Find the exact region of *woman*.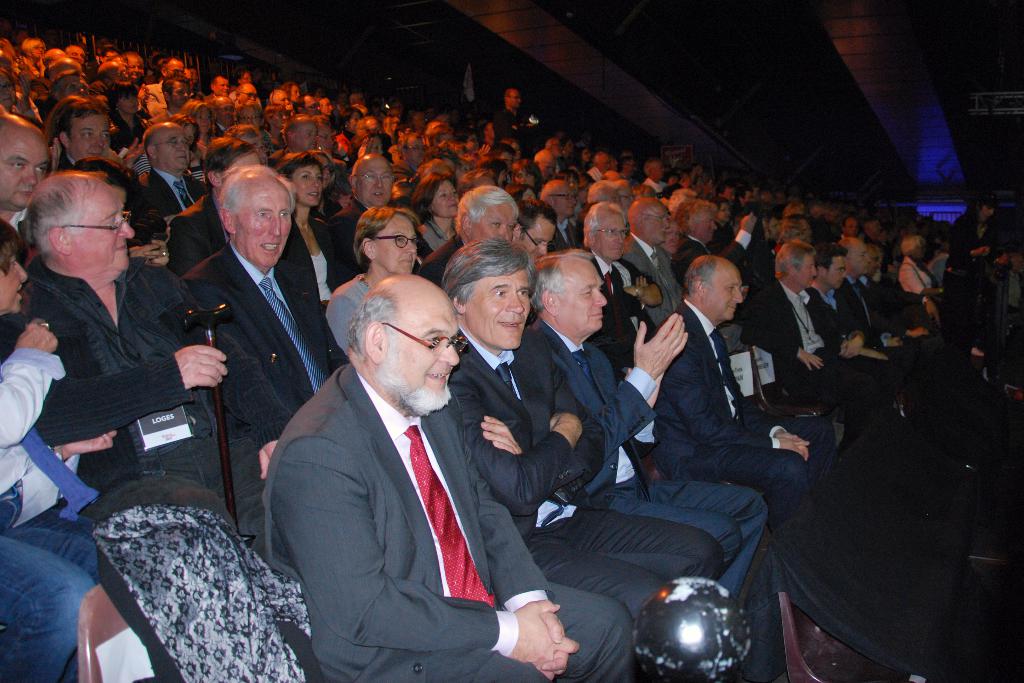
Exact region: <bbox>412, 172, 459, 261</bbox>.
